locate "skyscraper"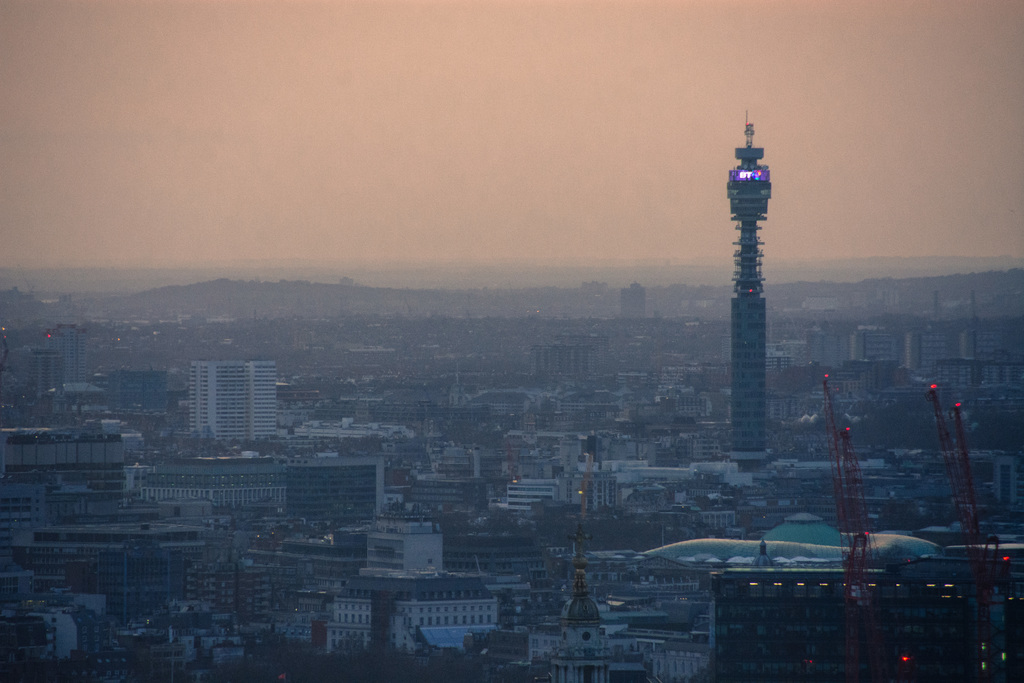
pyautogui.locateOnScreen(34, 349, 58, 381)
